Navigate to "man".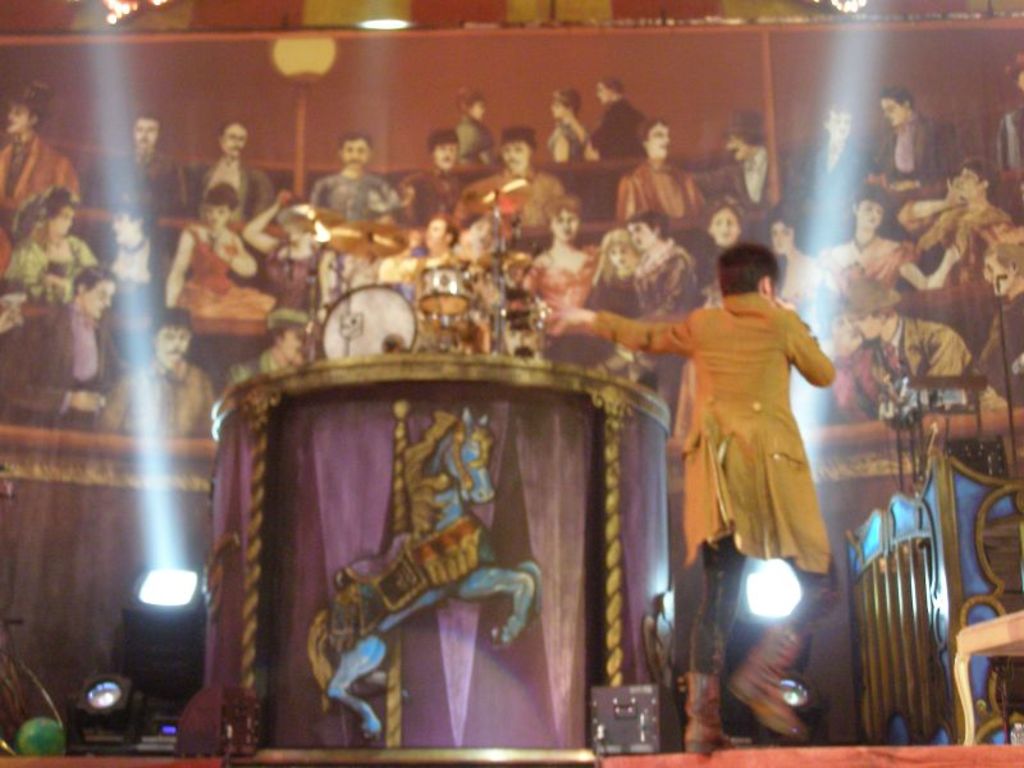
Navigation target: (408,118,479,216).
